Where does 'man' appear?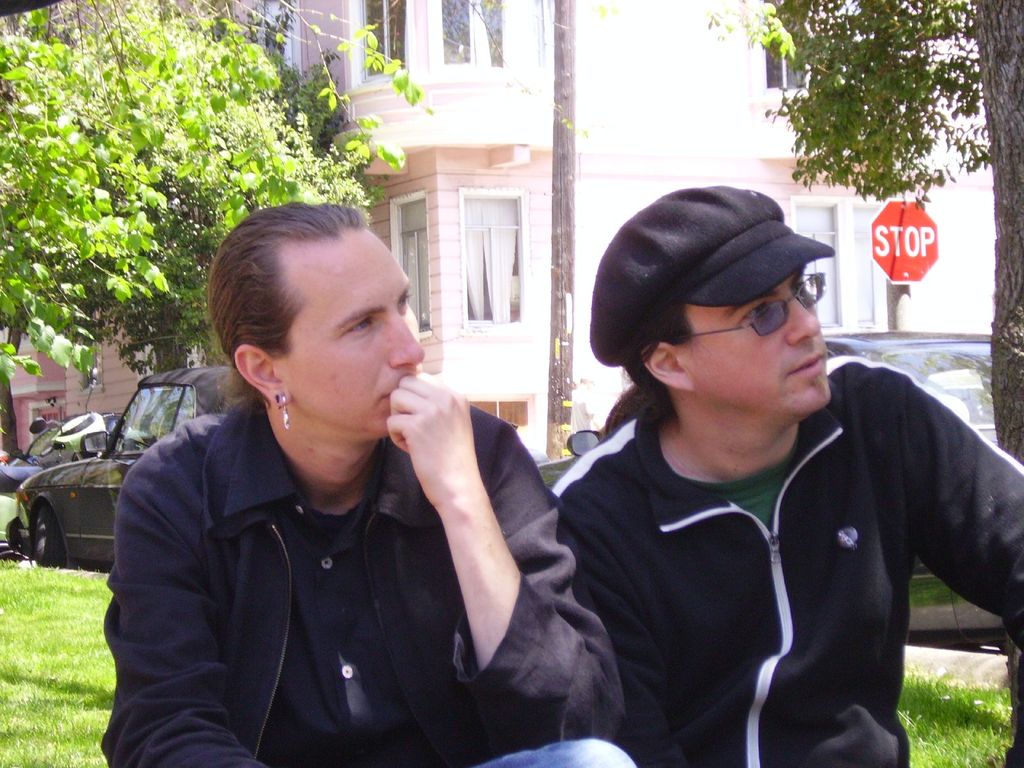
Appears at box(96, 182, 640, 767).
